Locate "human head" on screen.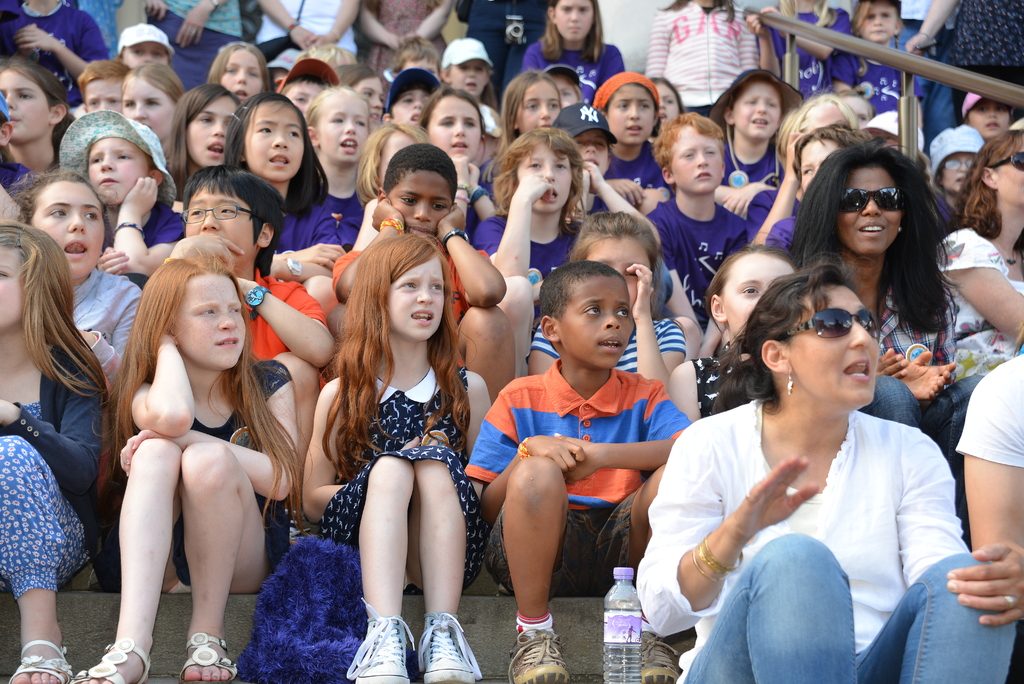
On screen at bbox=(335, 238, 458, 360).
